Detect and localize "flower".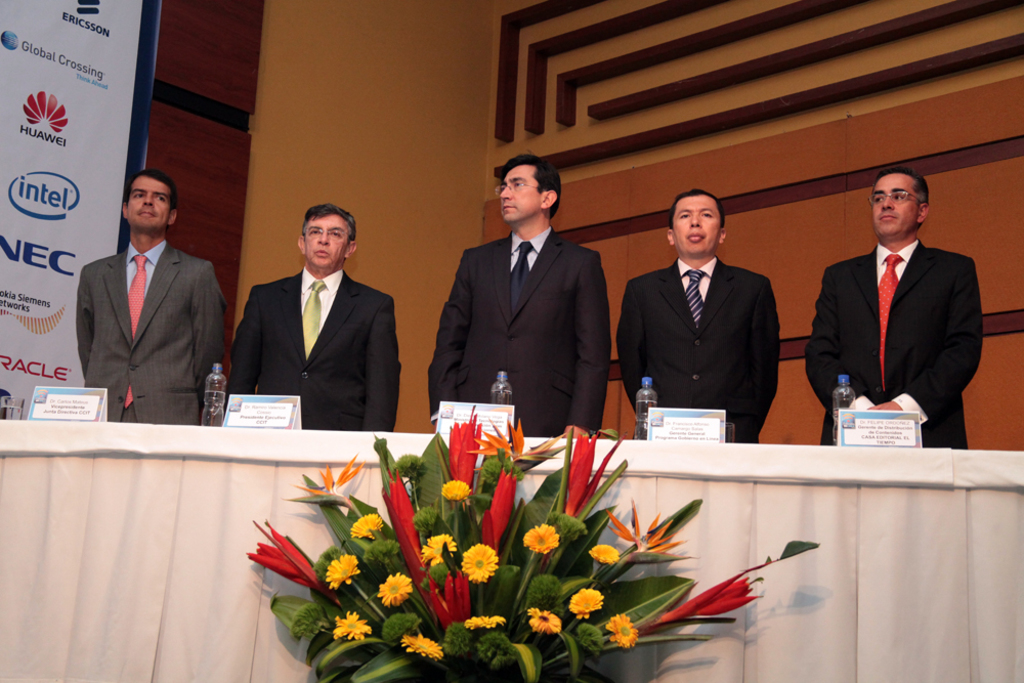
Localized at bbox=(381, 467, 422, 573).
